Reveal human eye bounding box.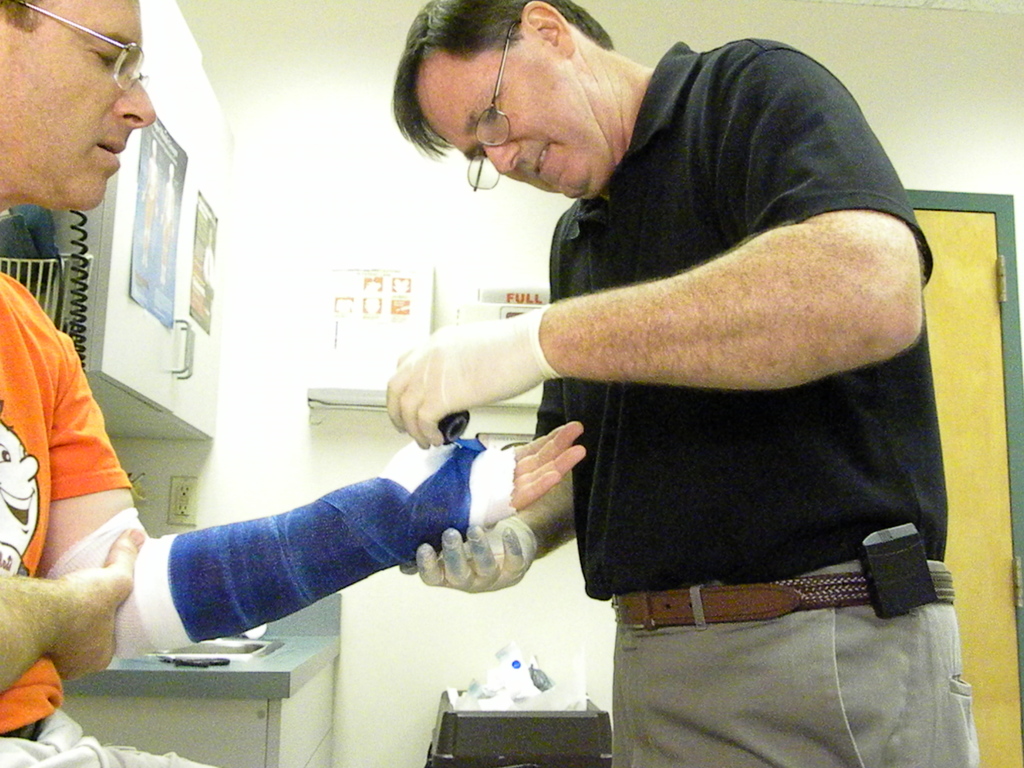
Revealed: (left=480, top=100, right=499, bottom=123).
